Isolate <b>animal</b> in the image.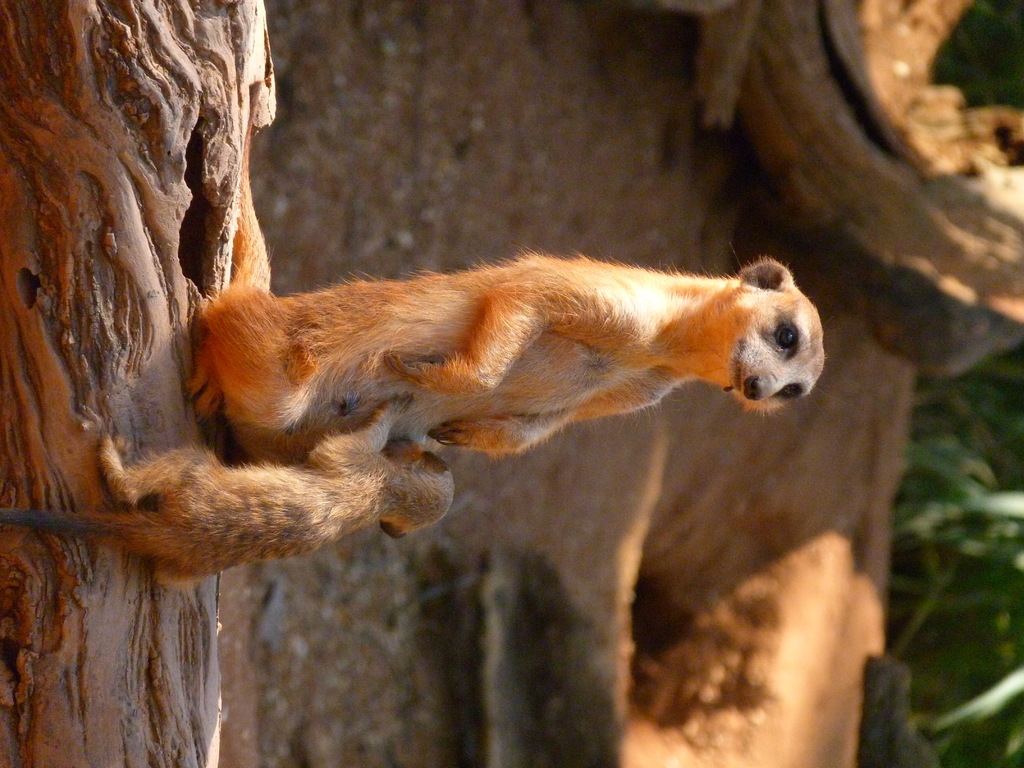
Isolated region: bbox(188, 214, 831, 477).
